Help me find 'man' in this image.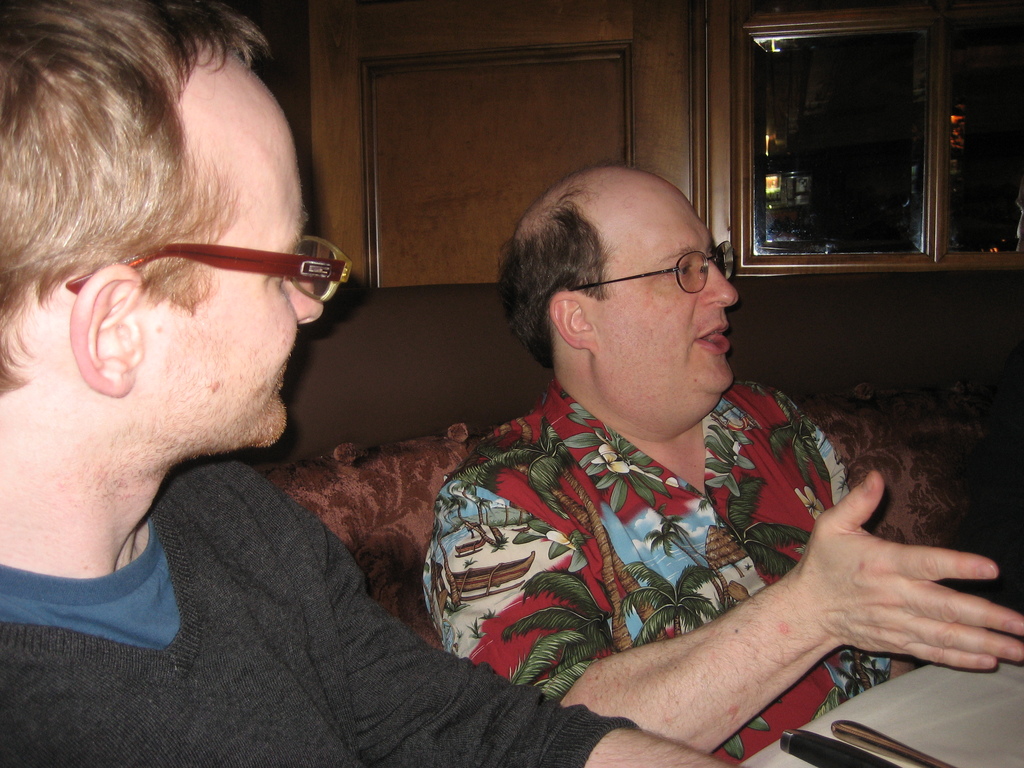
Found it: {"x1": 0, "y1": 1, "x2": 728, "y2": 767}.
